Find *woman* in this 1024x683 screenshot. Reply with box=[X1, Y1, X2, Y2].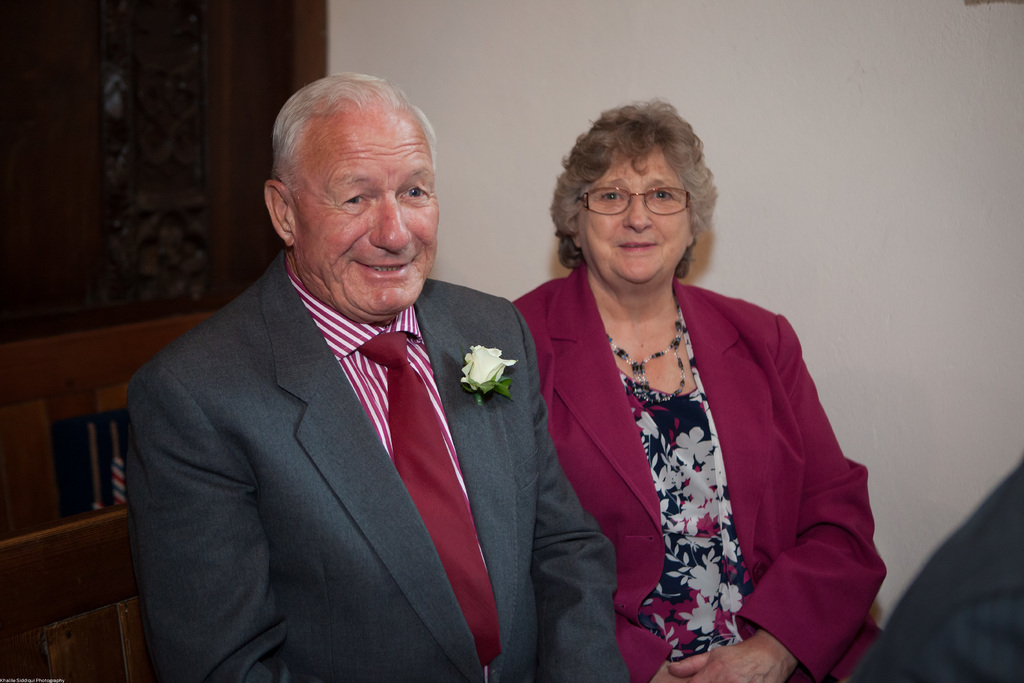
box=[507, 83, 892, 682].
